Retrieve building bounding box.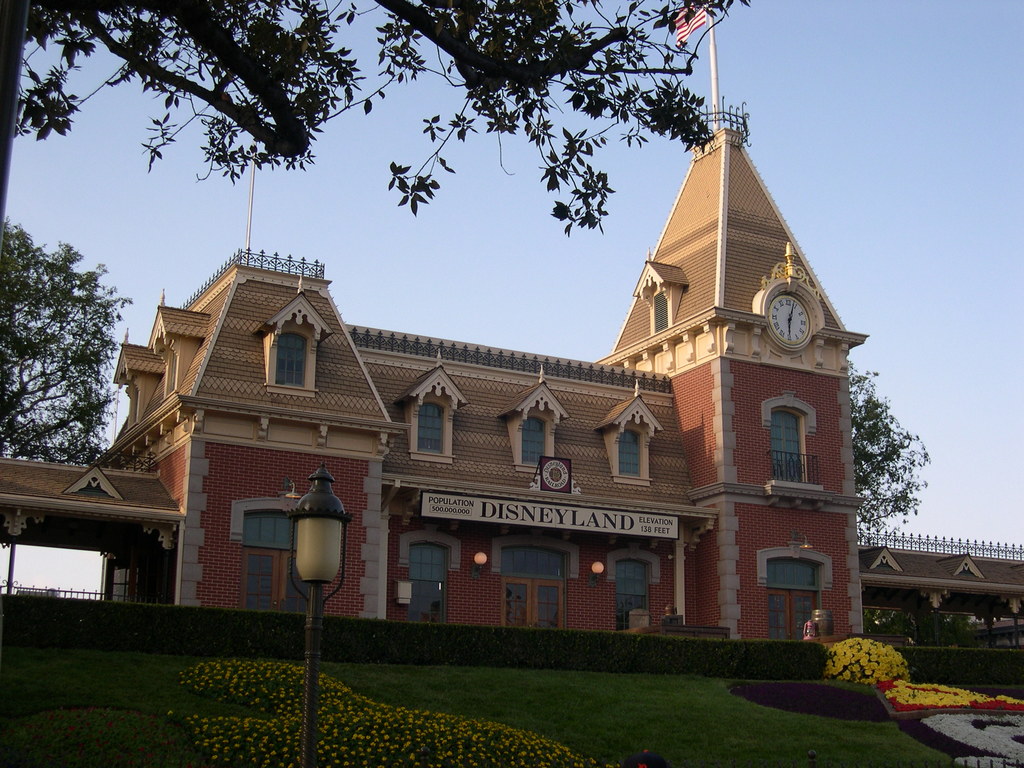
Bounding box: select_region(0, 93, 1023, 660).
